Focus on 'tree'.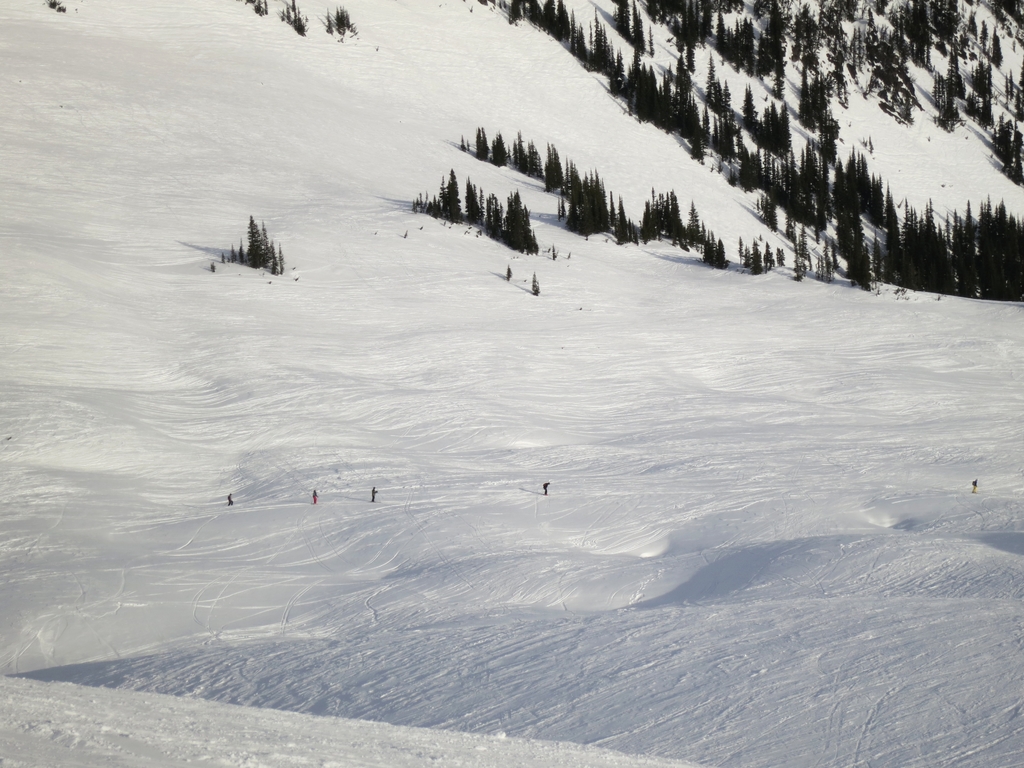
Focused at [x1=492, y1=0, x2=1023, y2=312].
